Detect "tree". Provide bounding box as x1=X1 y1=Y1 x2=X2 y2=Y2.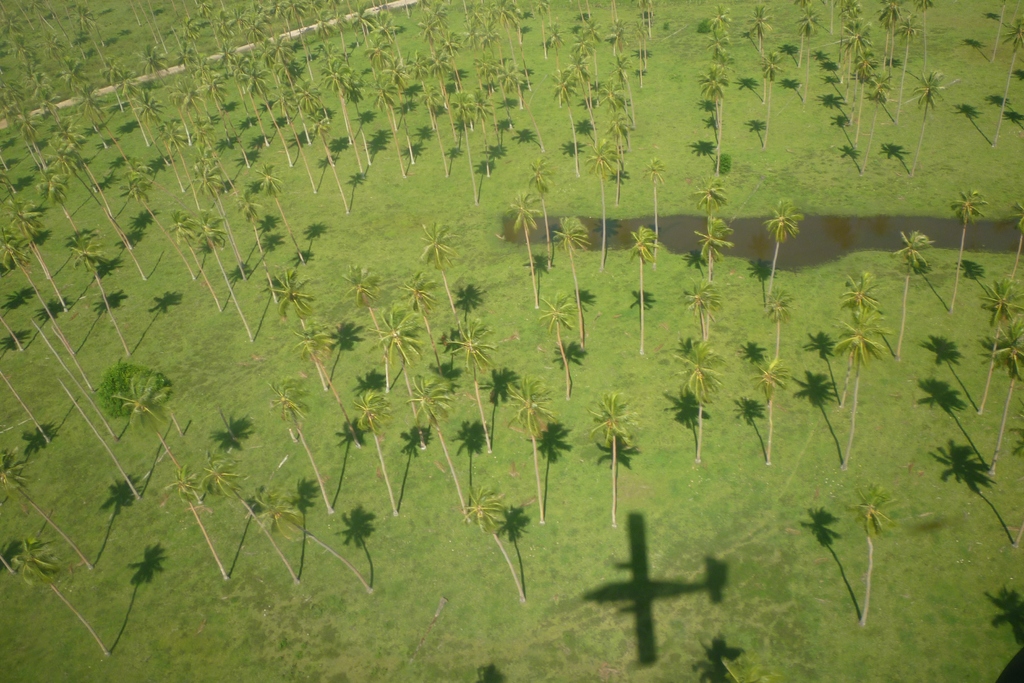
x1=835 y1=267 x2=874 y2=404.
